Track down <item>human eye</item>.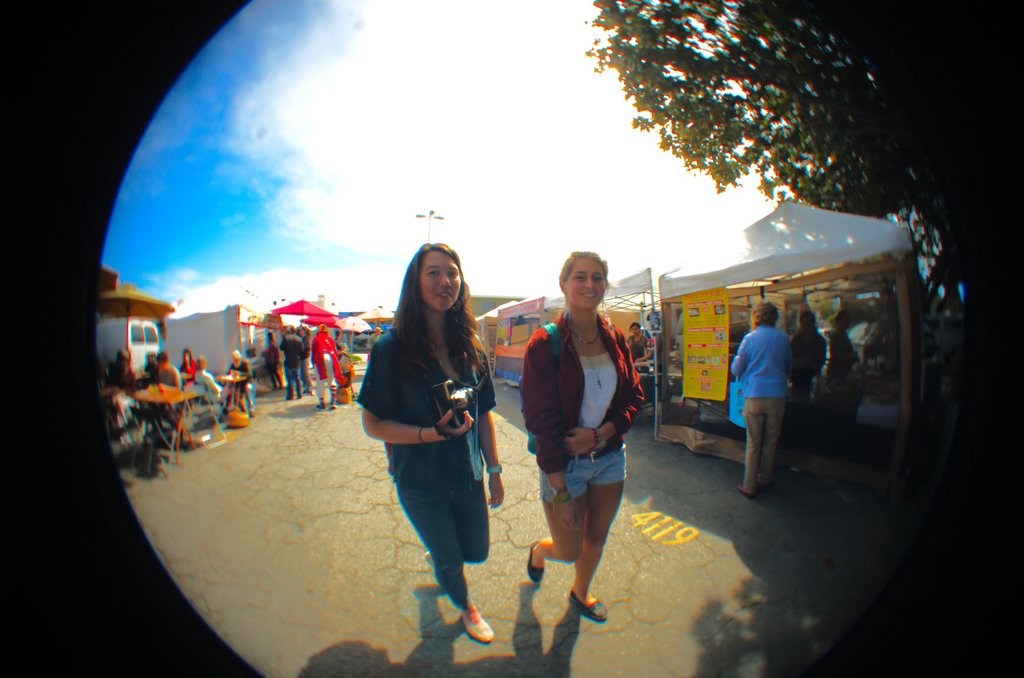
Tracked to (x1=595, y1=276, x2=604, y2=285).
